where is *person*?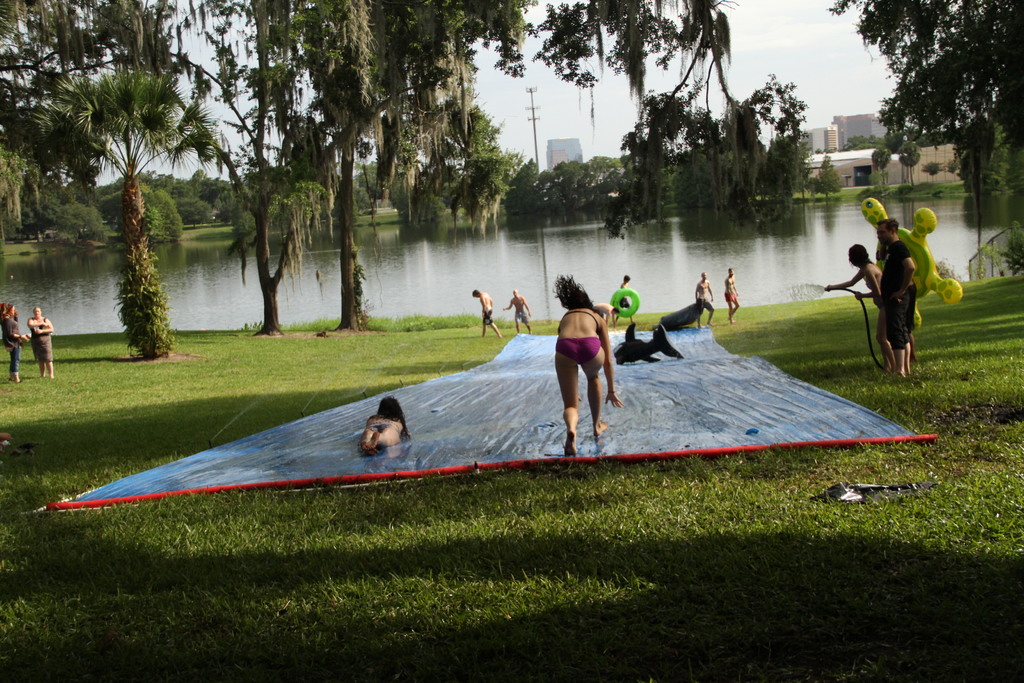
pyautogui.locateOnScreen(822, 242, 894, 374).
